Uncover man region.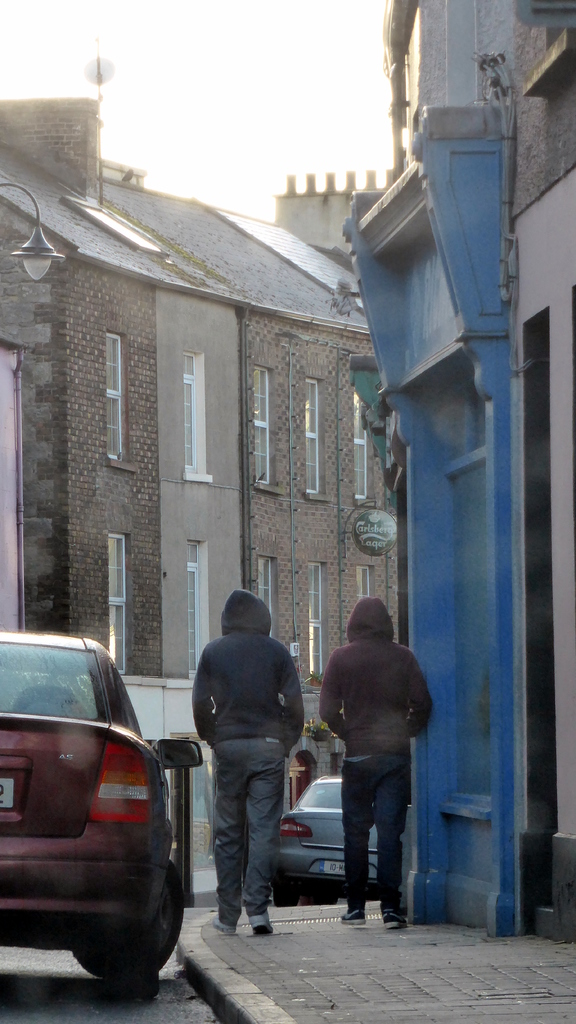
Uncovered: [189, 592, 303, 941].
